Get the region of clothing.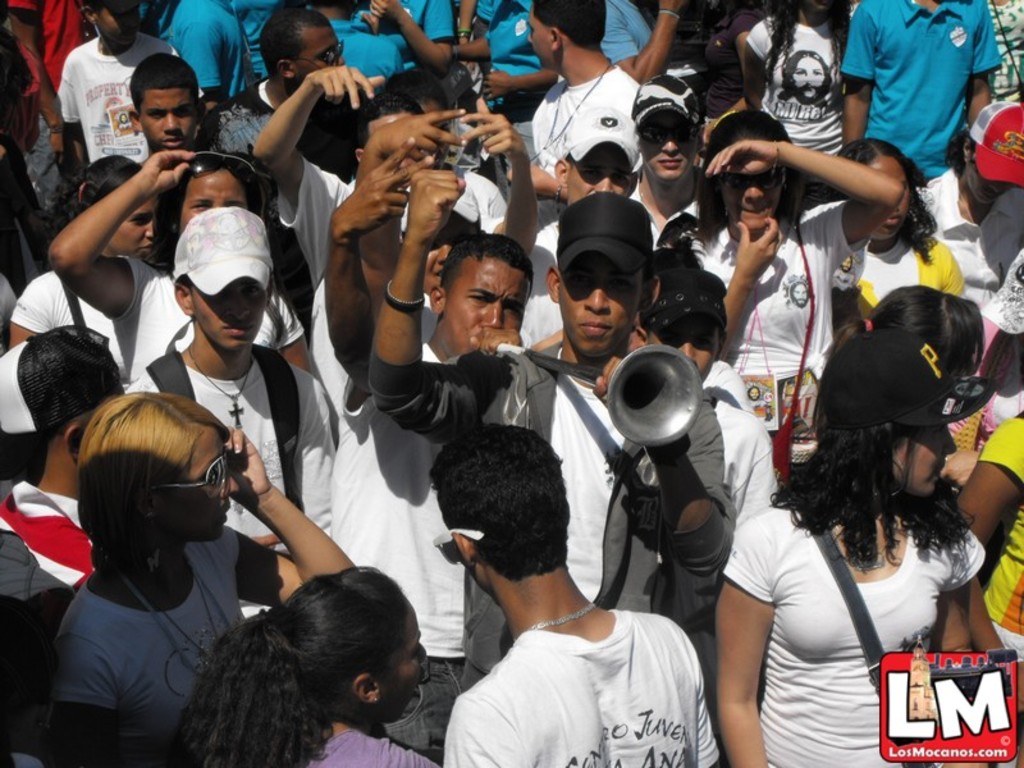
977:410:1023:686.
